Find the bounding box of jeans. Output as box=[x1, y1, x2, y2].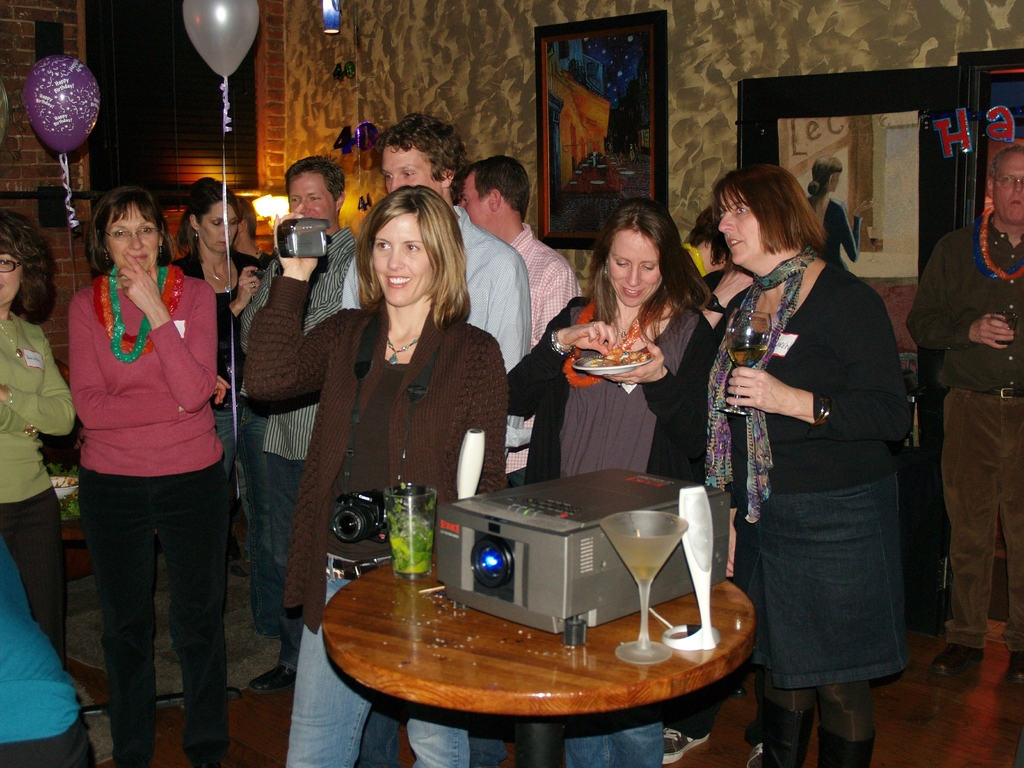
box=[285, 551, 471, 767].
